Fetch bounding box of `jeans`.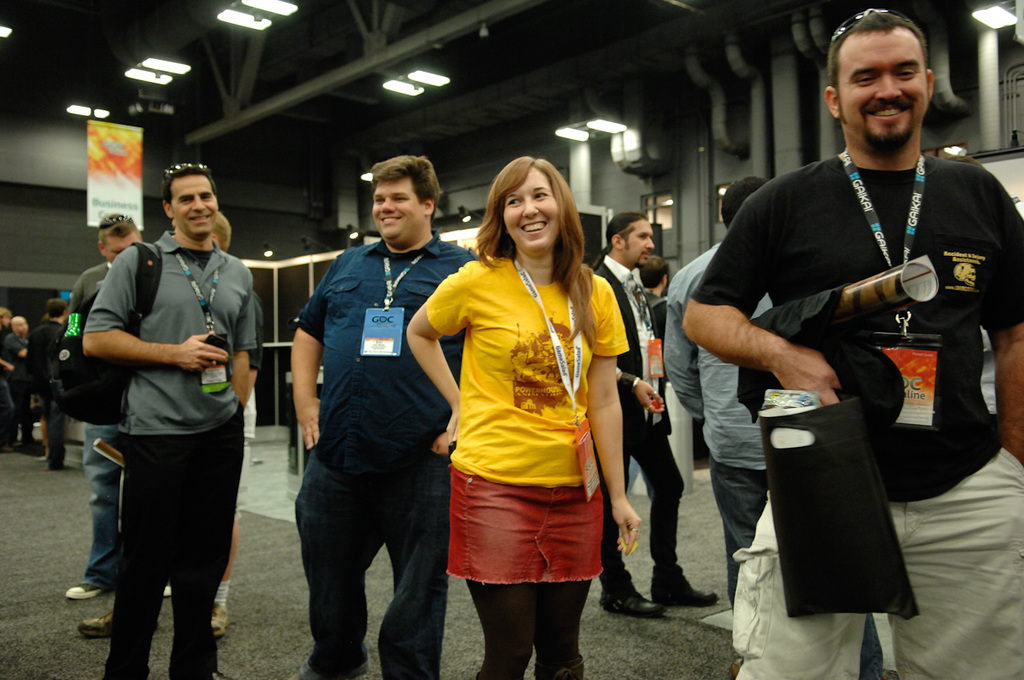
Bbox: bbox(705, 464, 777, 612).
